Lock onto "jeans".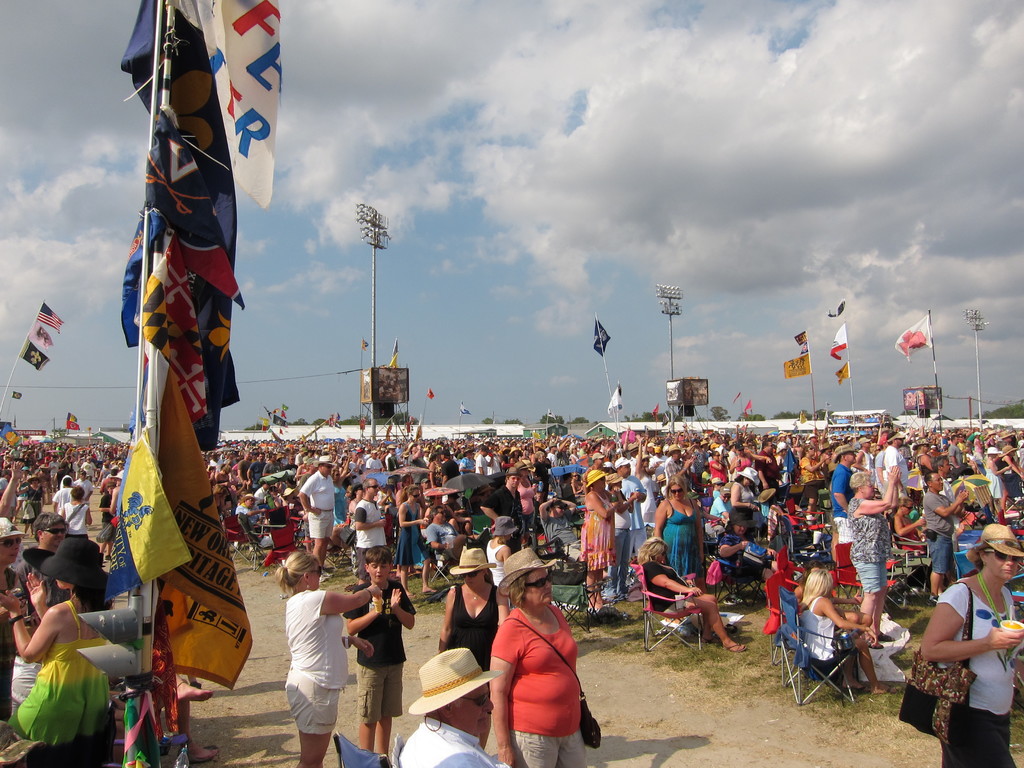
Locked: rect(609, 527, 632, 590).
